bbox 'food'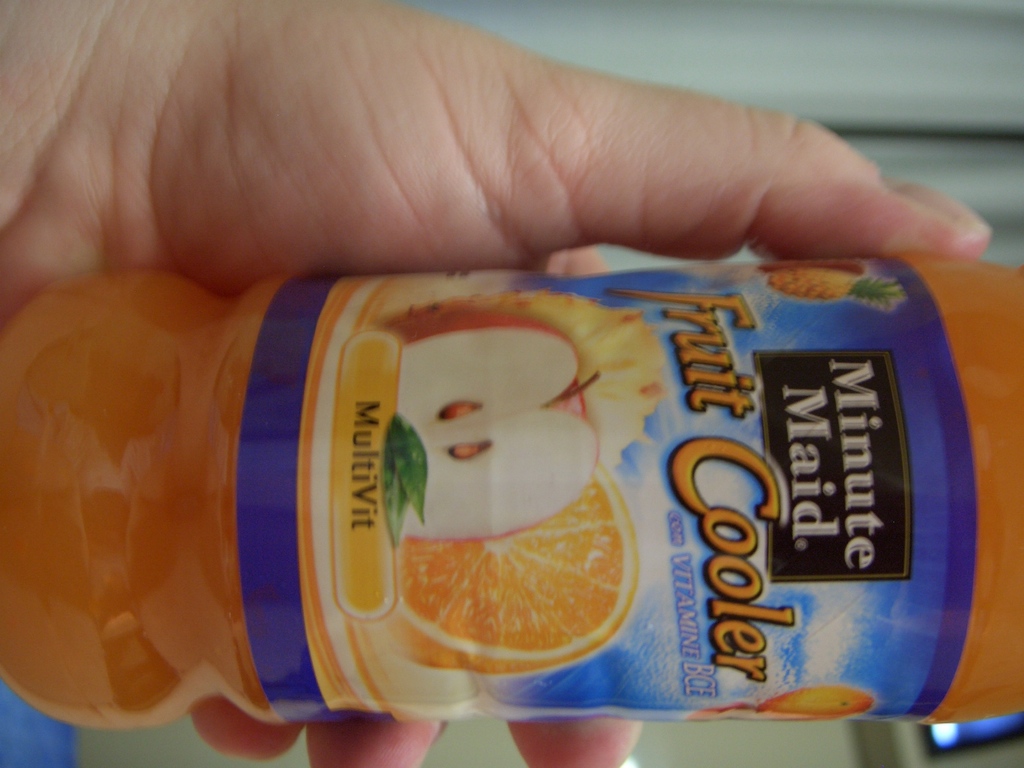
(left=376, top=287, right=671, bottom=680)
